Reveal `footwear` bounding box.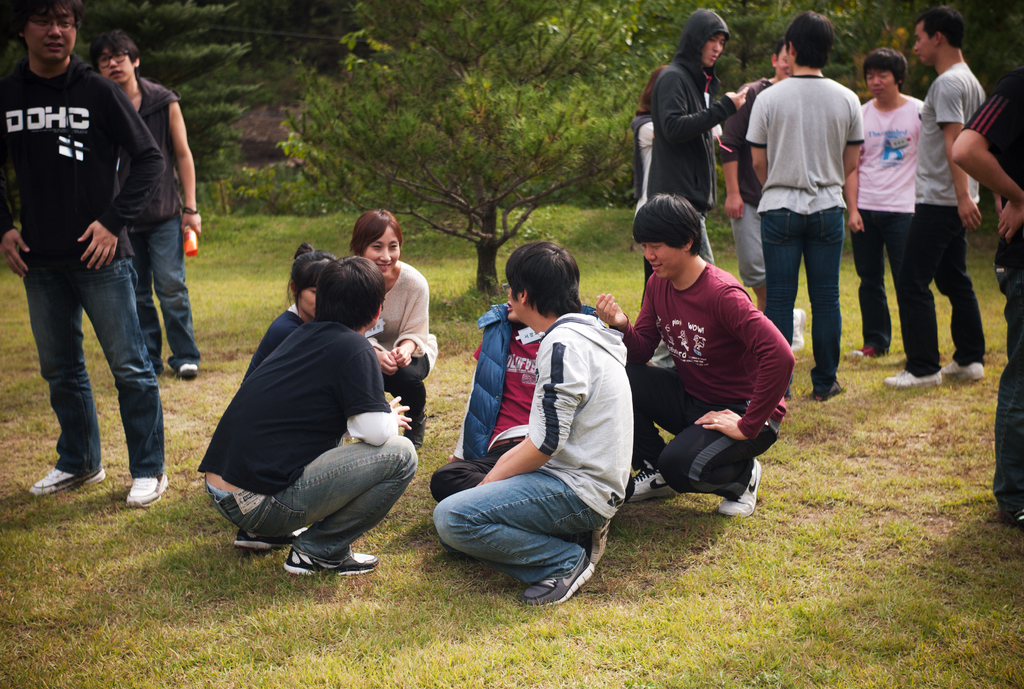
Revealed: <region>850, 339, 881, 359</region>.
